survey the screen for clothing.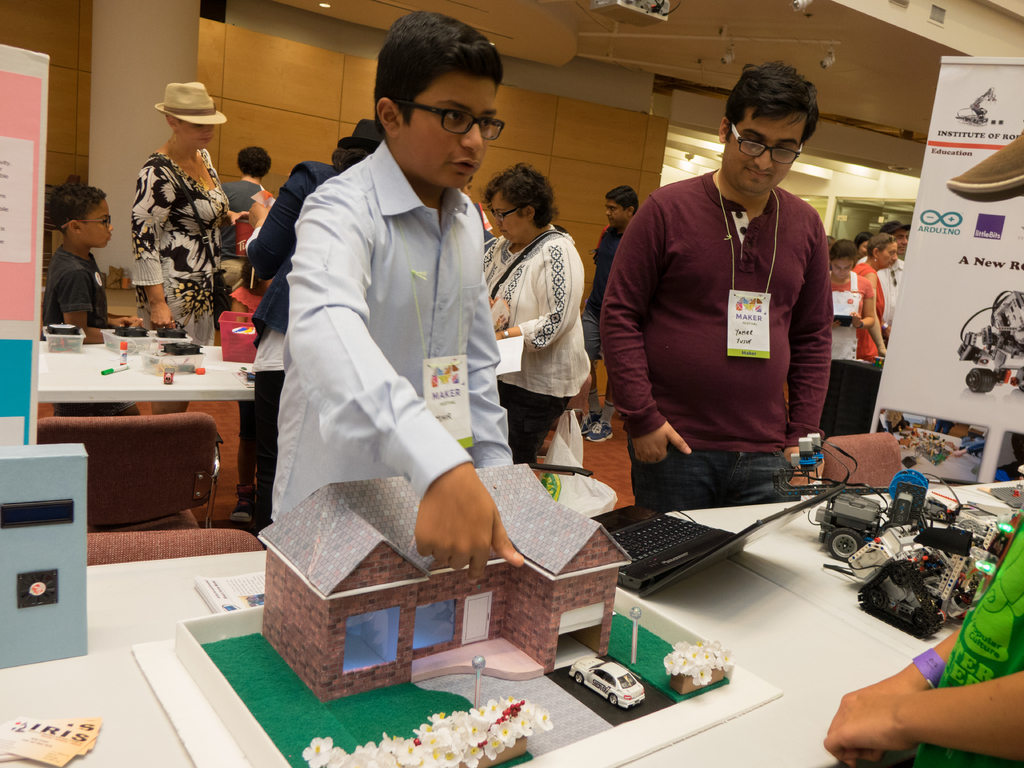
Survey found: <bbox>572, 213, 609, 369</bbox>.
